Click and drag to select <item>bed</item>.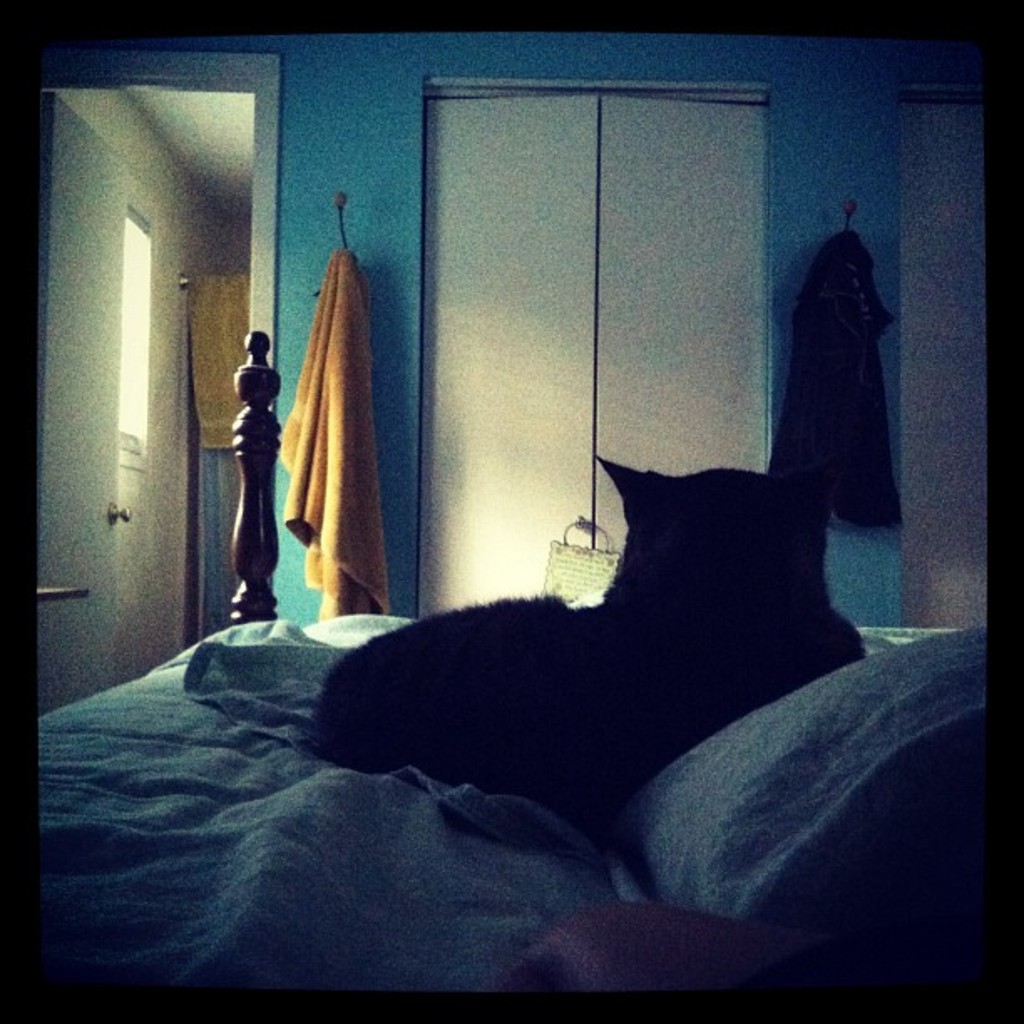
Selection: {"x1": 33, "y1": 336, "x2": 1012, "y2": 1022}.
